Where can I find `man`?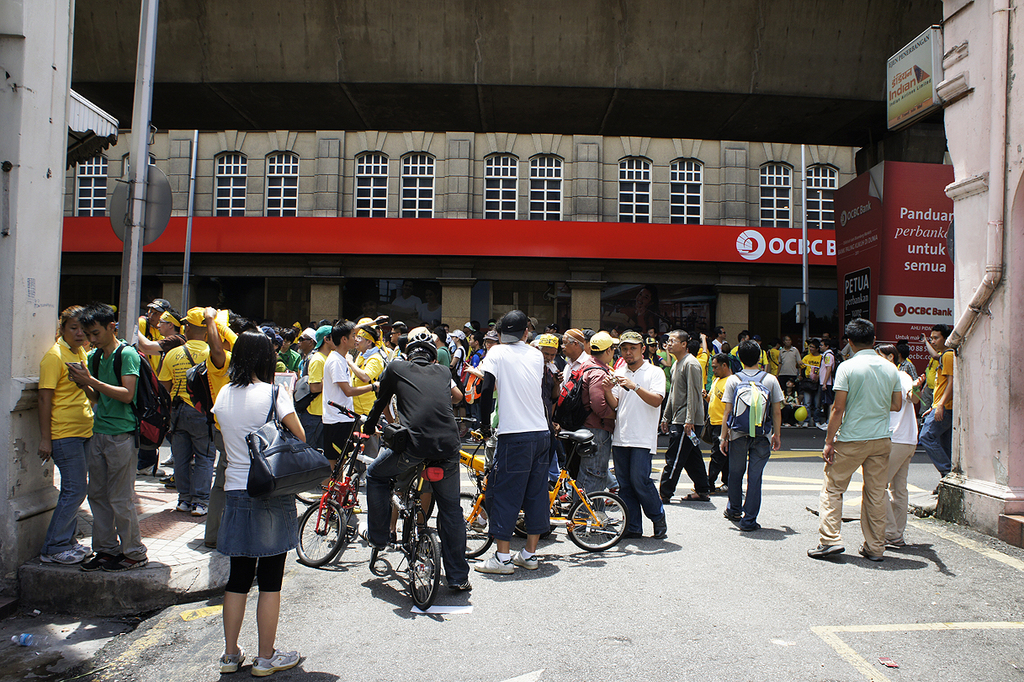
You can find it at BBox(574, 333, 623, 535).
